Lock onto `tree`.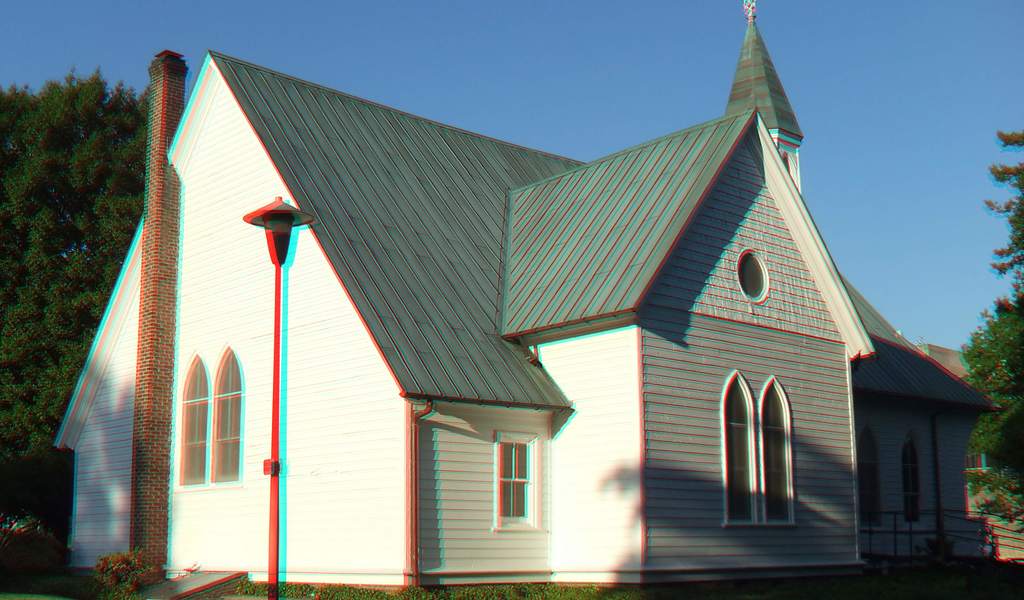
Locked: 0,67,152,530.
